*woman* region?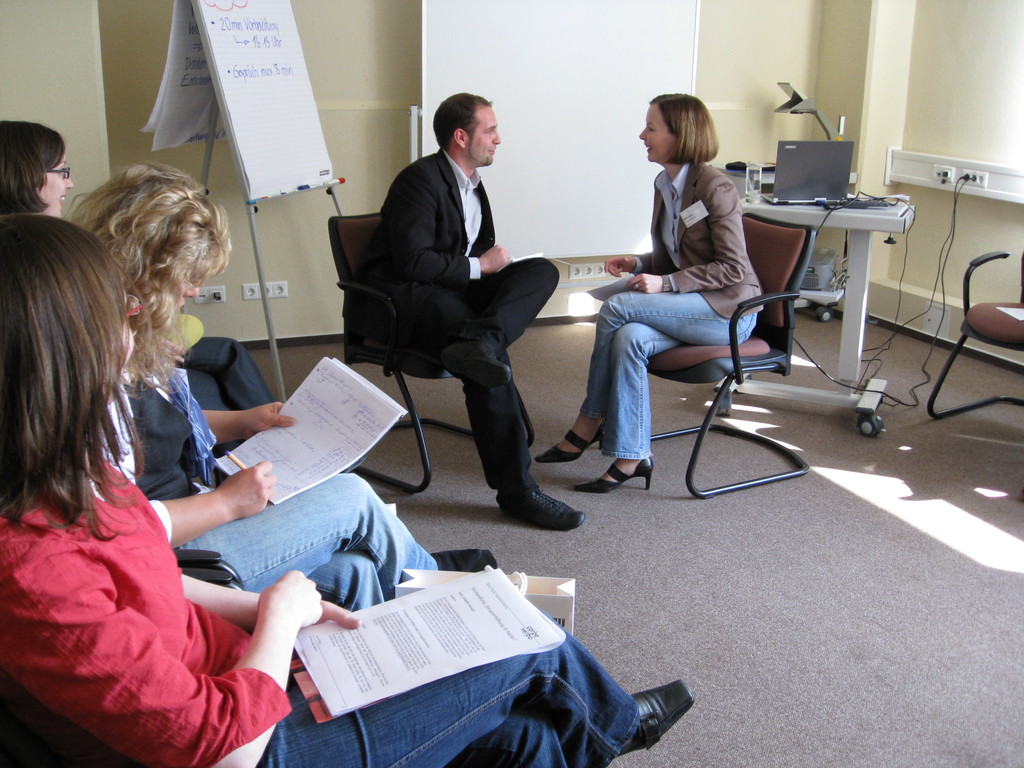
0, 213, 694, 767
